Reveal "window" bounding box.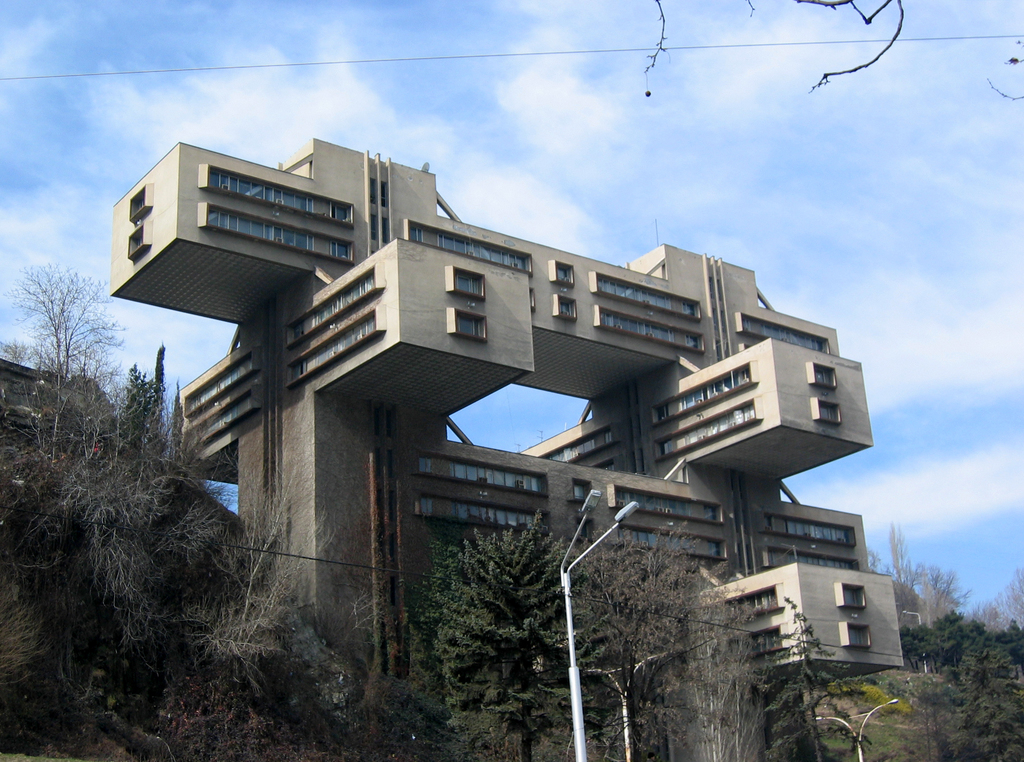
Revealed: {"left": 731, "top": 317, "right": 829, "bottom": 349}.
